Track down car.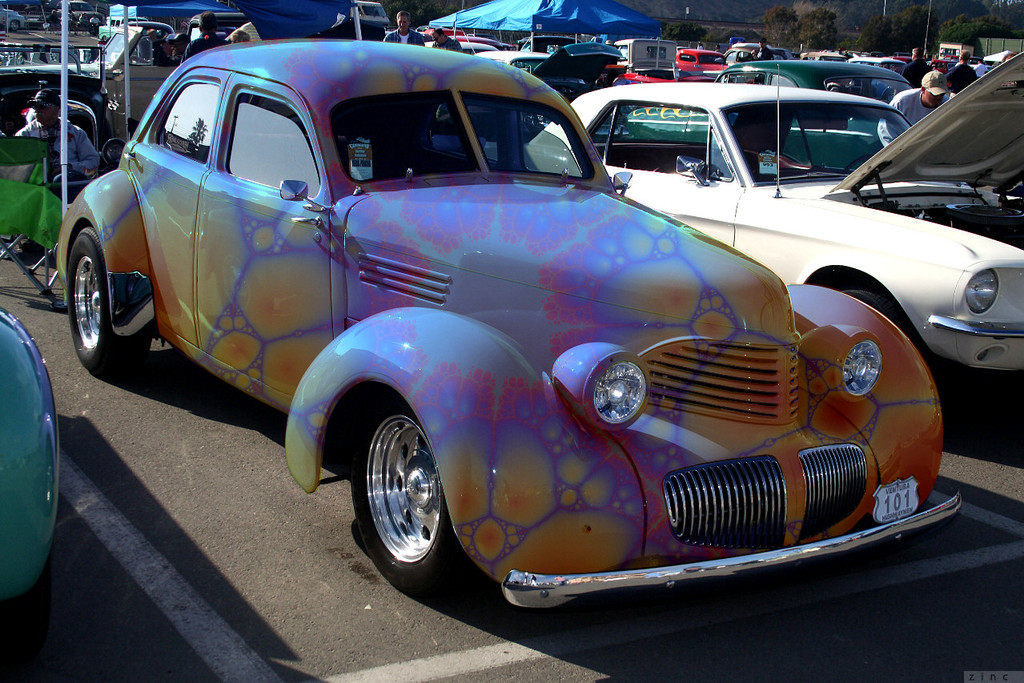
Tracked to Rect(478, 19, 639, 109).
